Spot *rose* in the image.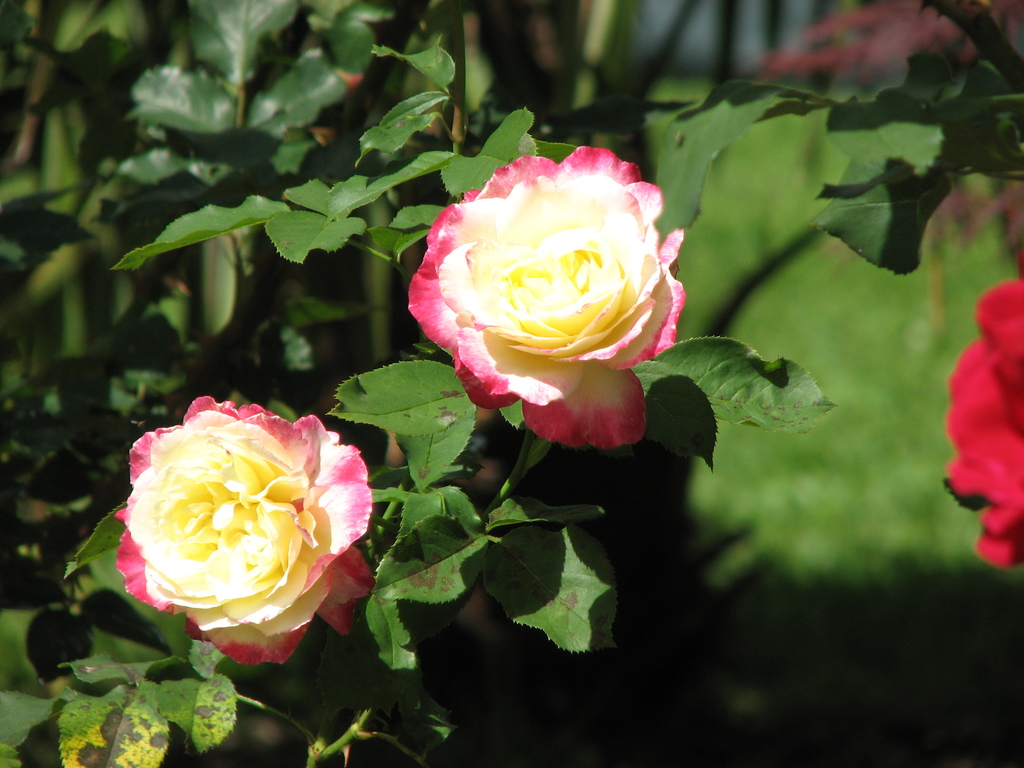
*rose* found at bbox(115, 397, 374, 669).
